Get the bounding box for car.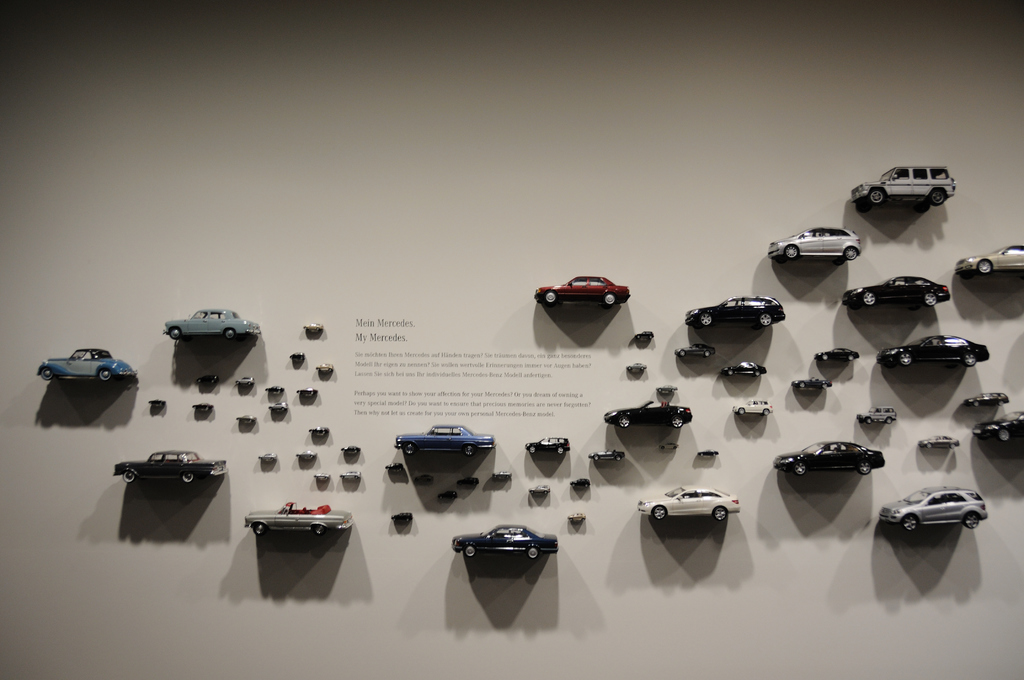
(314, 474, 329, 480).
